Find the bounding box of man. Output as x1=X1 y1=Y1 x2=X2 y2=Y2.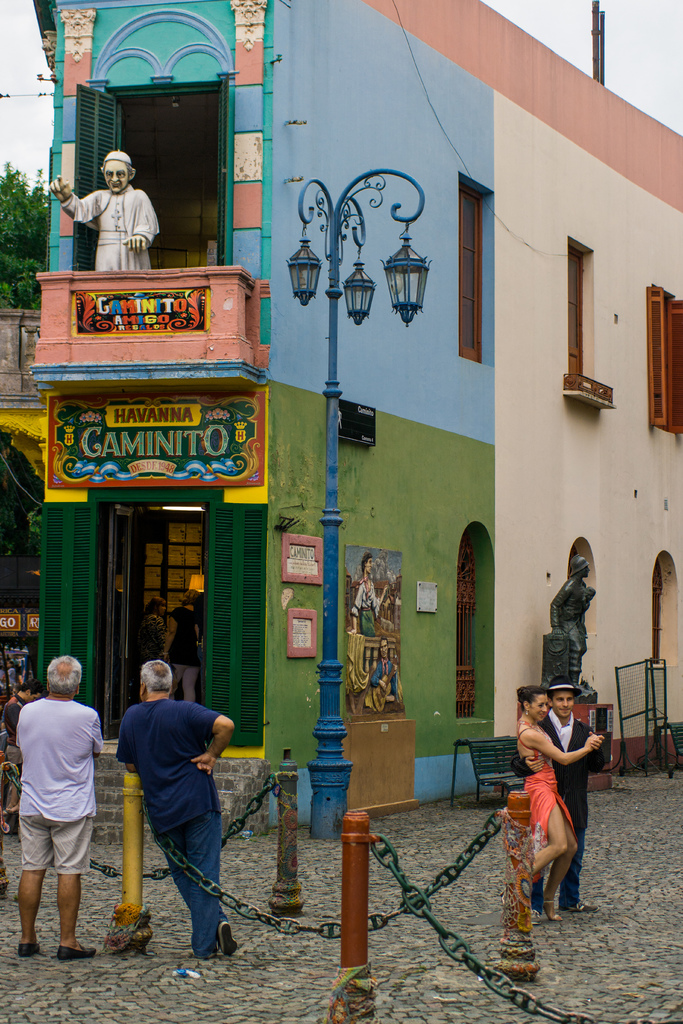
x1=12 y1=646 x2=106 y2=981.
